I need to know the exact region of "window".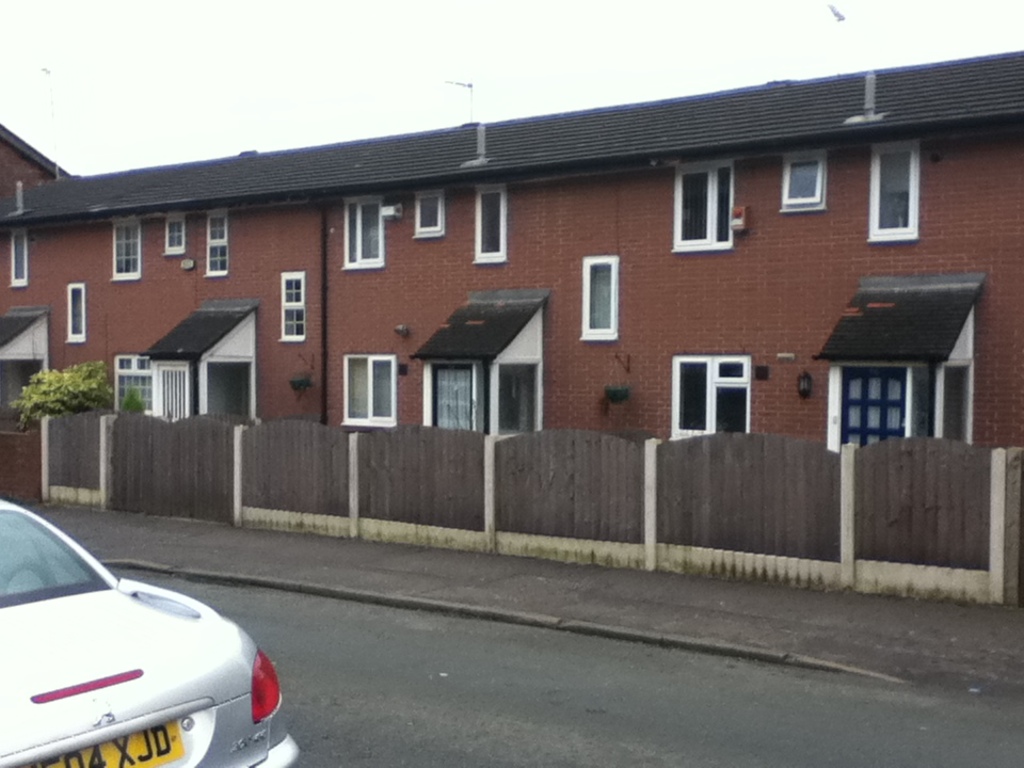
Region: region(163, 215, 187, 254).
